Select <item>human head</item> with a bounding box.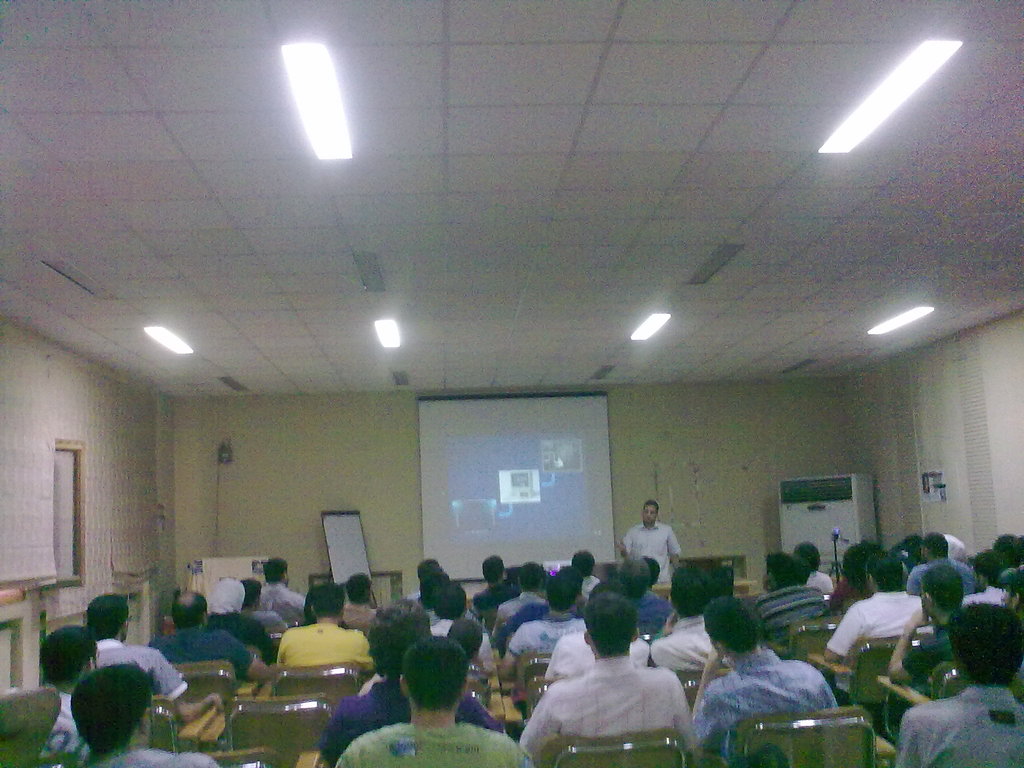
<region>38, 623, 100, 687</region>.
